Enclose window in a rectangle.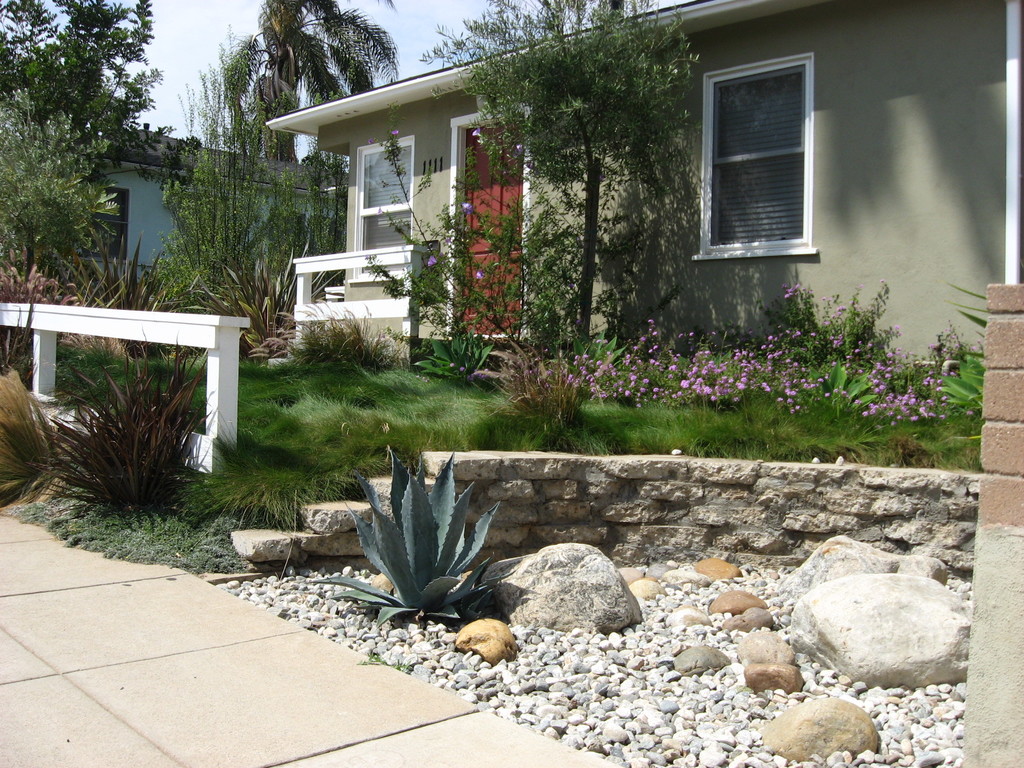
box(344, 135, 412, 281).
